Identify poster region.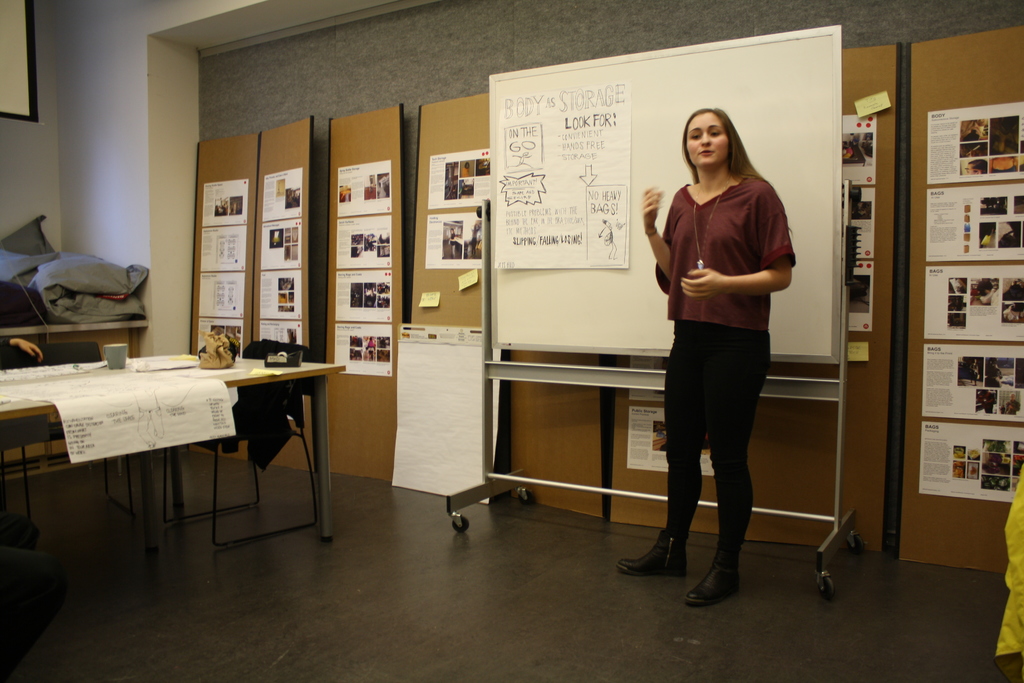
Region: 203:273:246:317.
